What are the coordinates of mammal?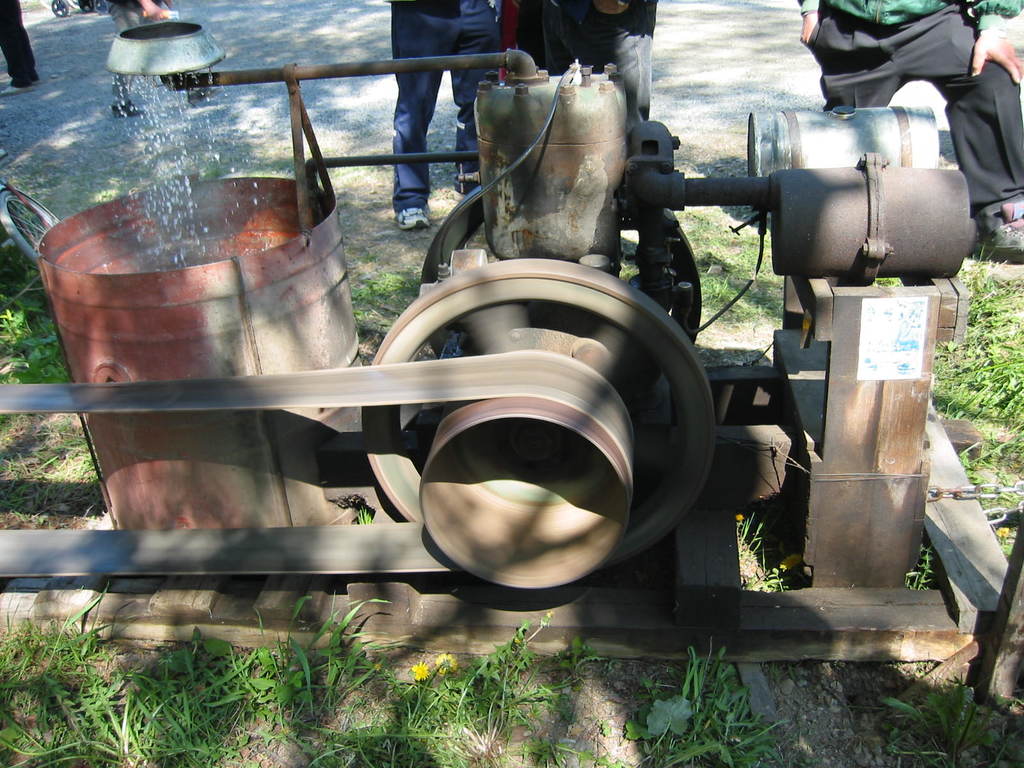
<box>385,0,501,232</box>.
